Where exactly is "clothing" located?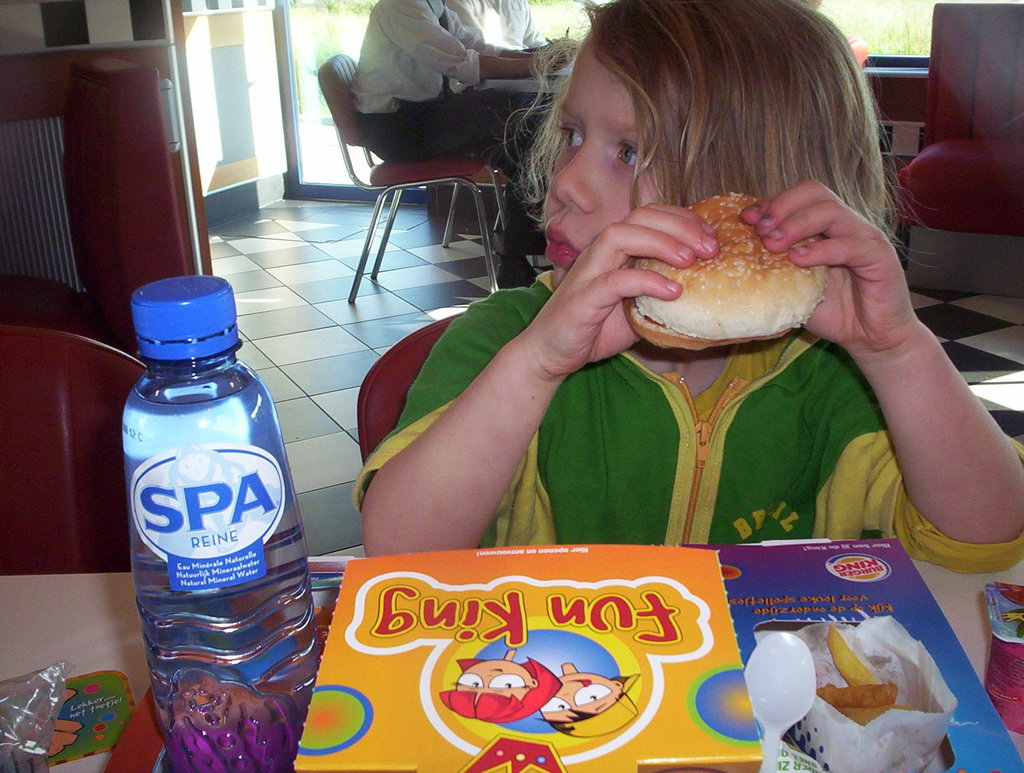
Its bounding box is bbox(353, 269, 1023, 553).
